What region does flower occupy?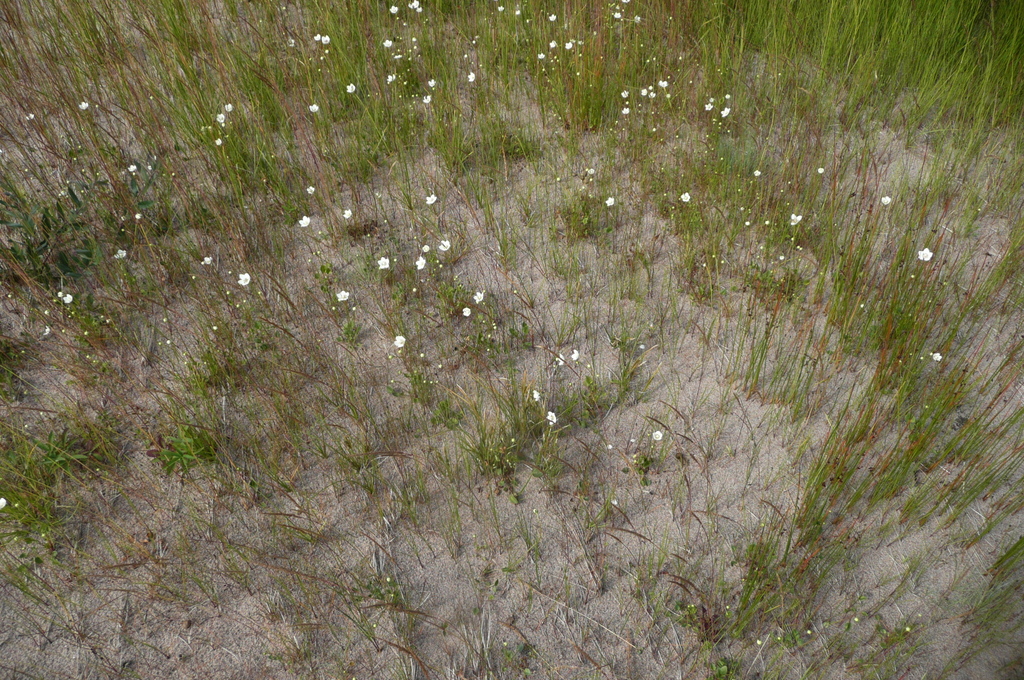
(x1=474, y1=291, x2=485, y2=304).
